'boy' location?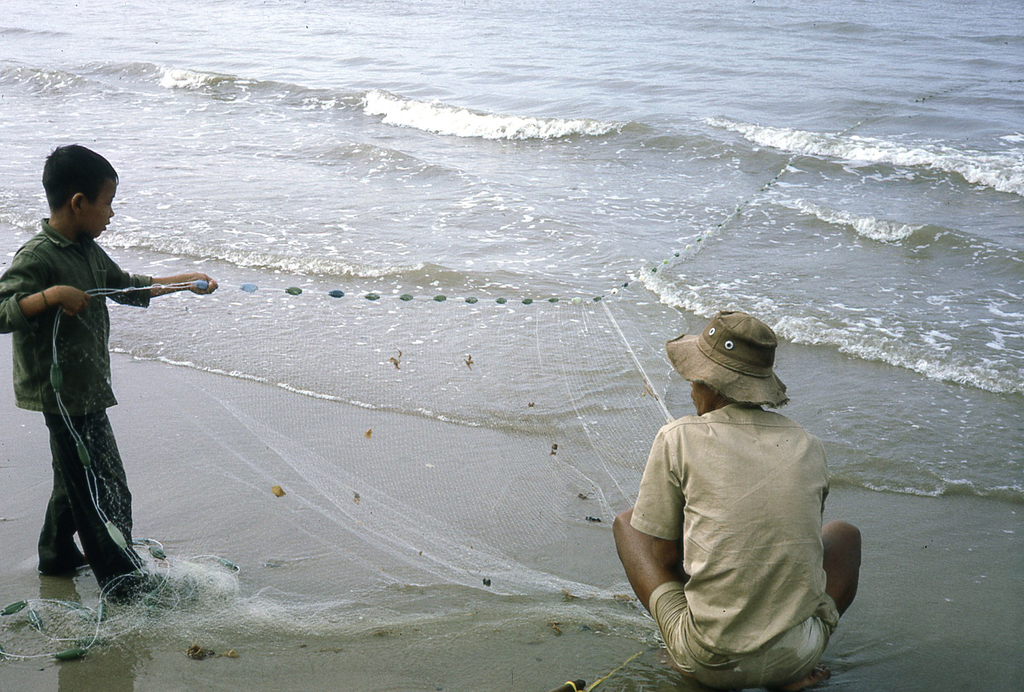
bbox=(0, 142, 225, 607)
